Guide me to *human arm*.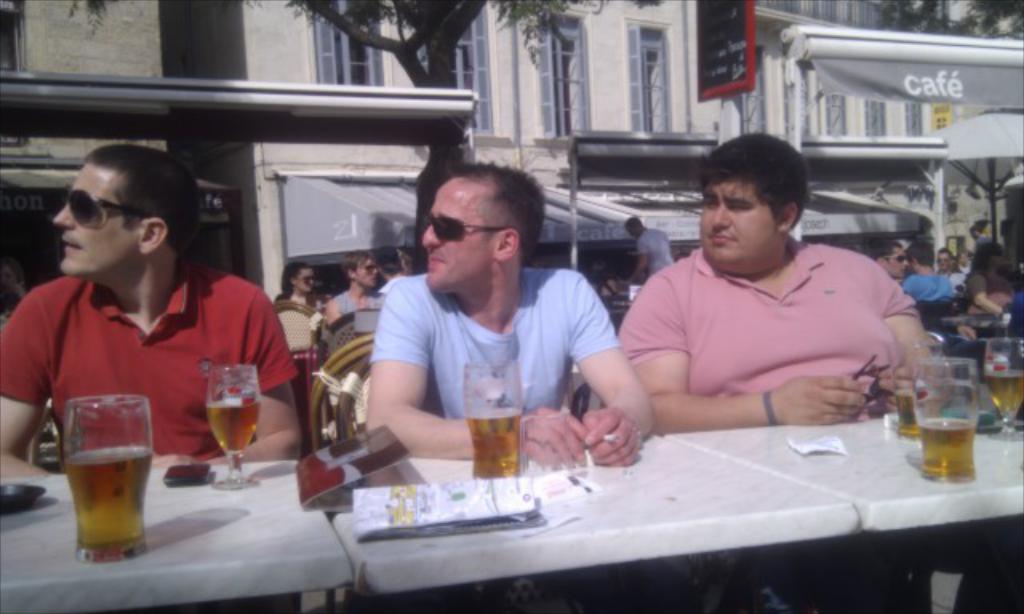
Guidance: left=626, top=350, right=866, bottom=433.
